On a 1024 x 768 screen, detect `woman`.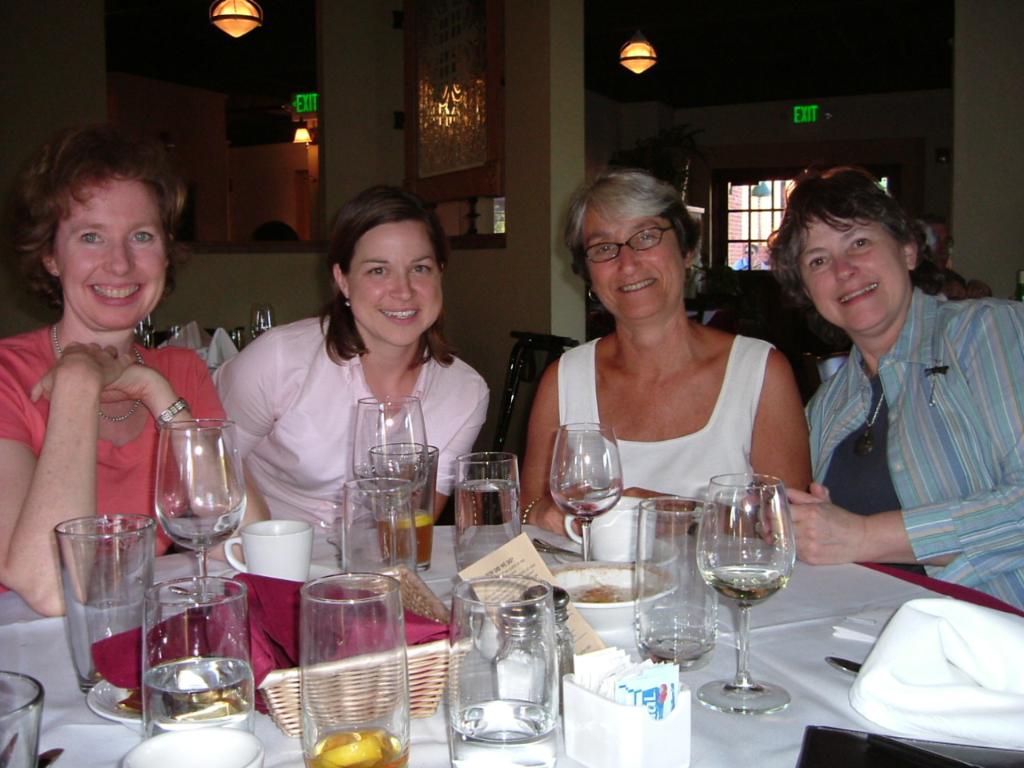
locate(0, 119, 266, 613).
